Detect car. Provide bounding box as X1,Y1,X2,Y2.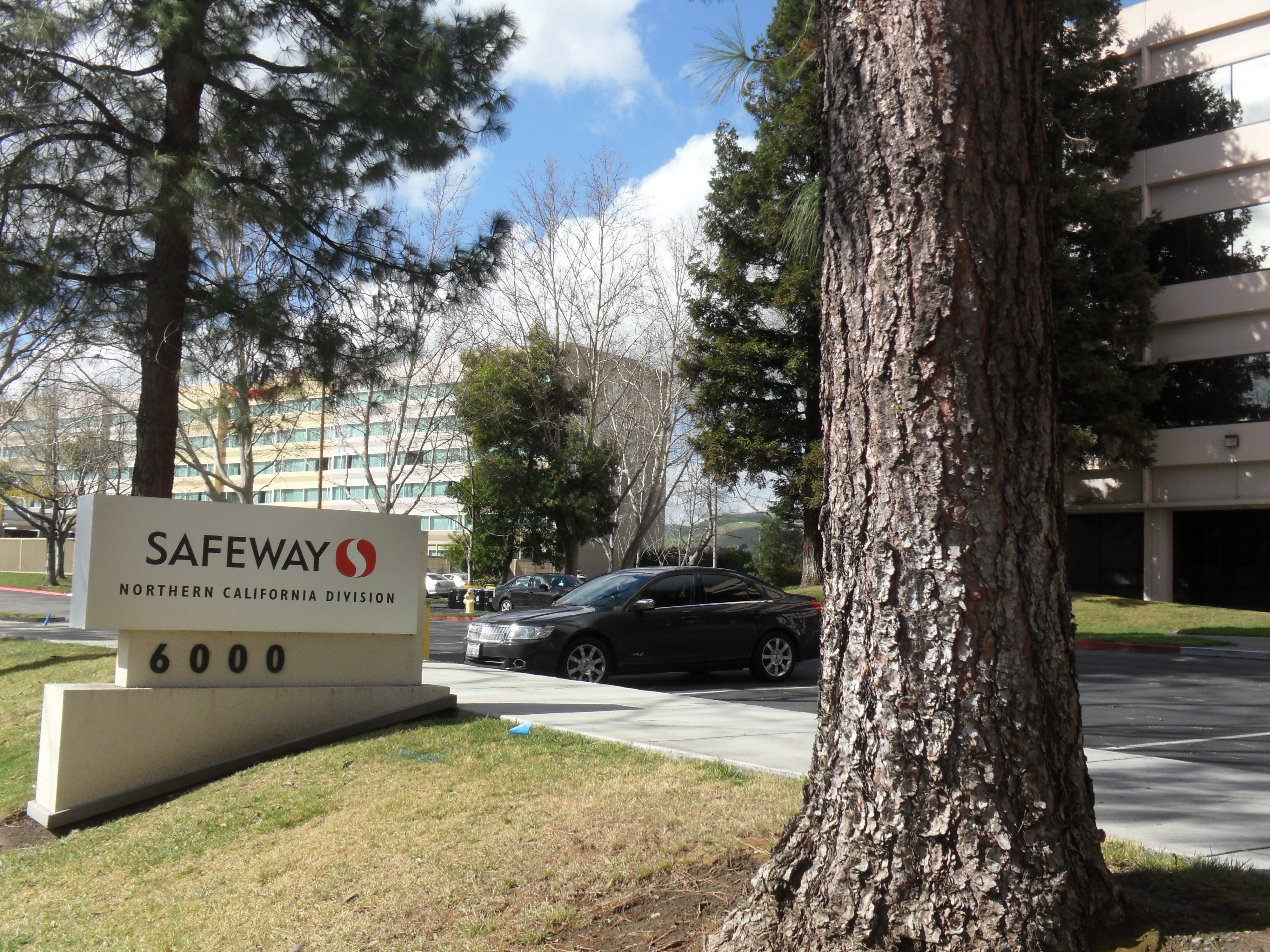
134,181,145,189.
